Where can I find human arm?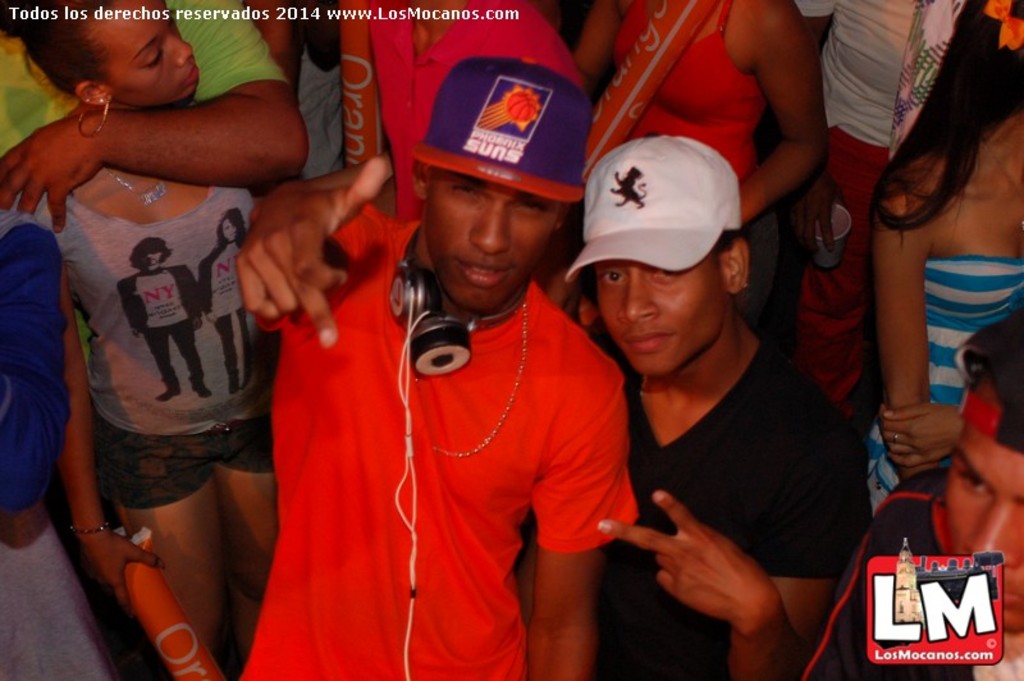
You can find it at <region>573, 0, 622, 92</region>.
